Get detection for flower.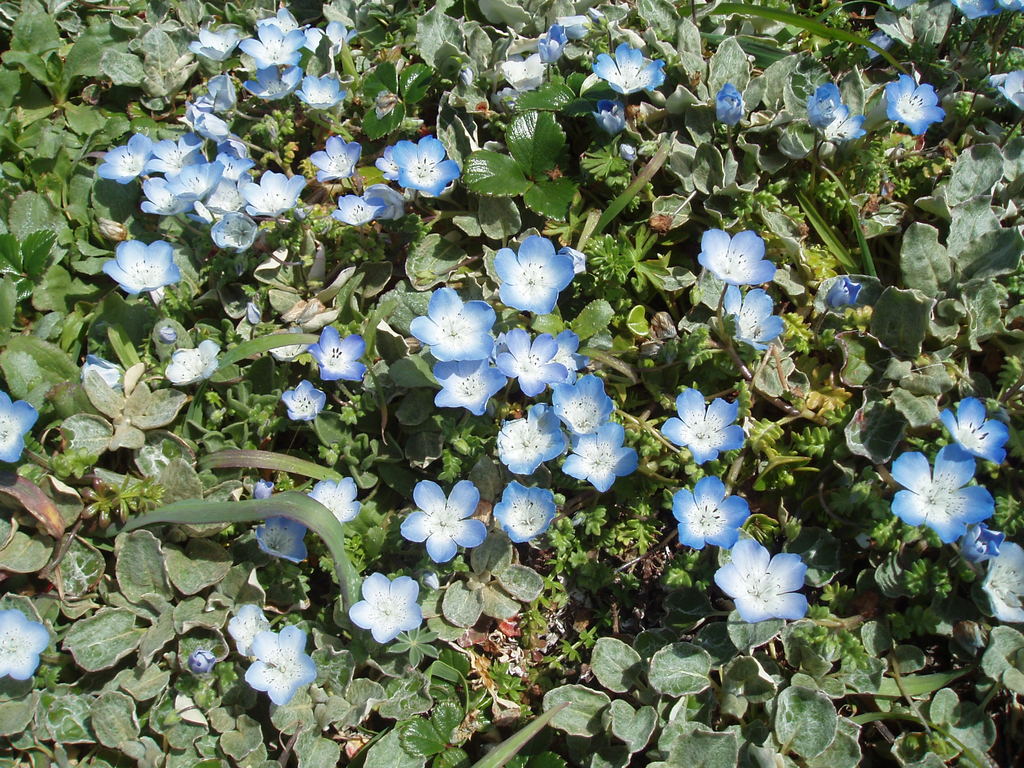
Detection: <bbox>426, 360, 511, 416</bbox>.
